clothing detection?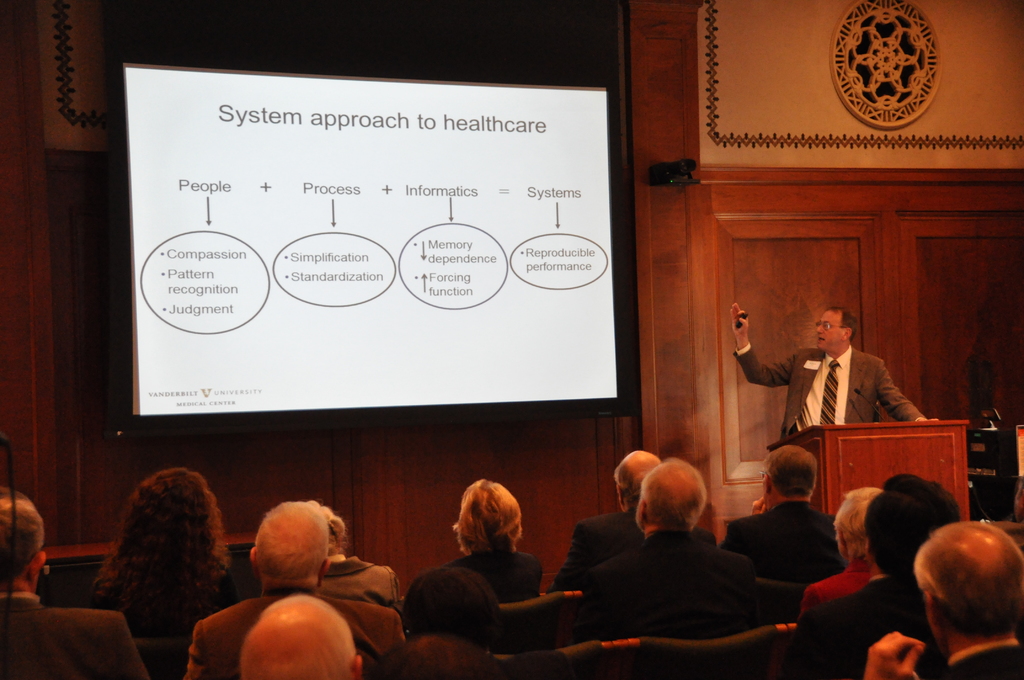
BBox(181, 579, 410, 677)
